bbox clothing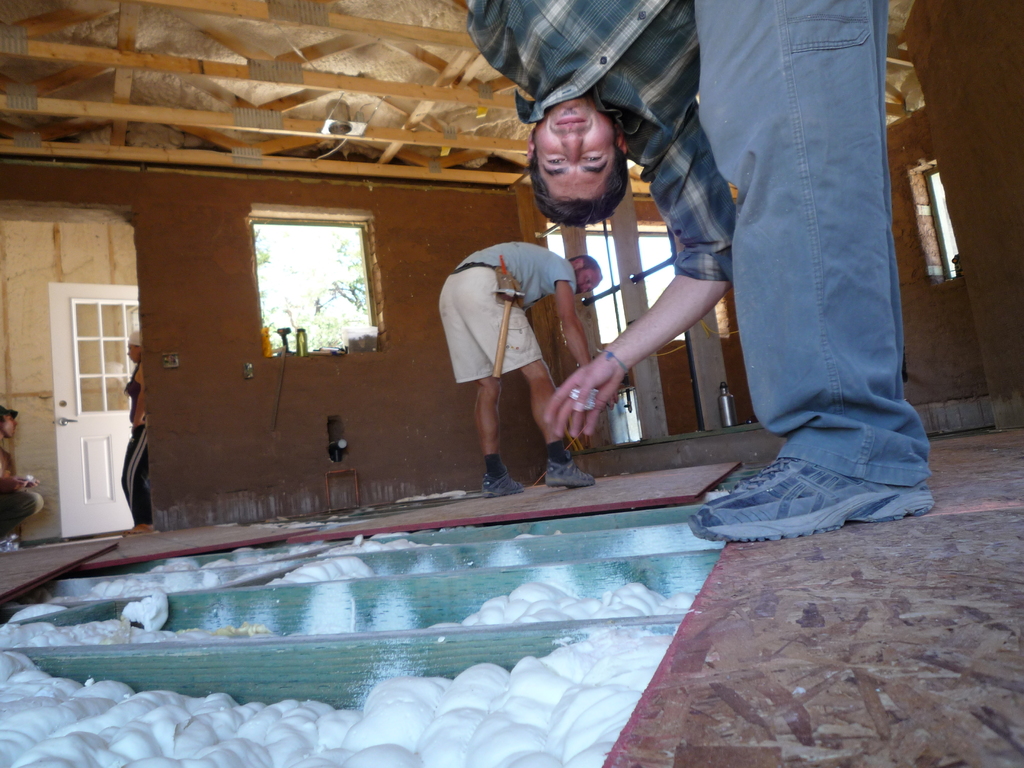
(left=126, top=424, right=160, bottom=524)
